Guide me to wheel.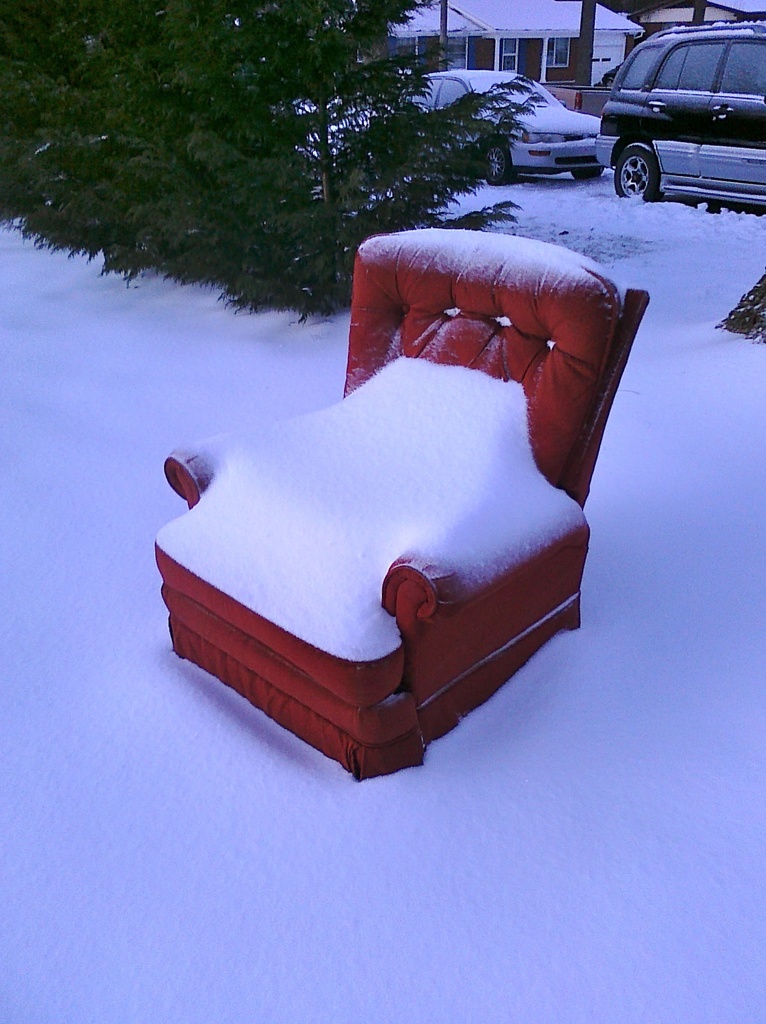
Guidance: region(569, 166, 605, 181).
